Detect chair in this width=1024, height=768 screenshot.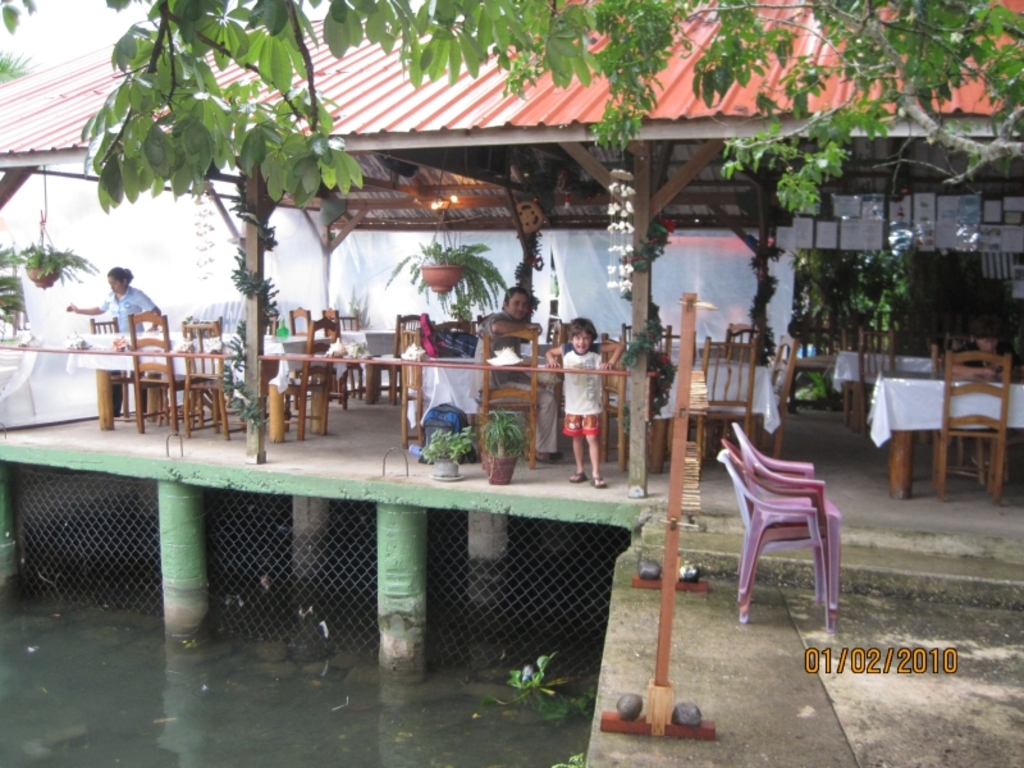
Detection: locate(184, 315, 255, 442).
